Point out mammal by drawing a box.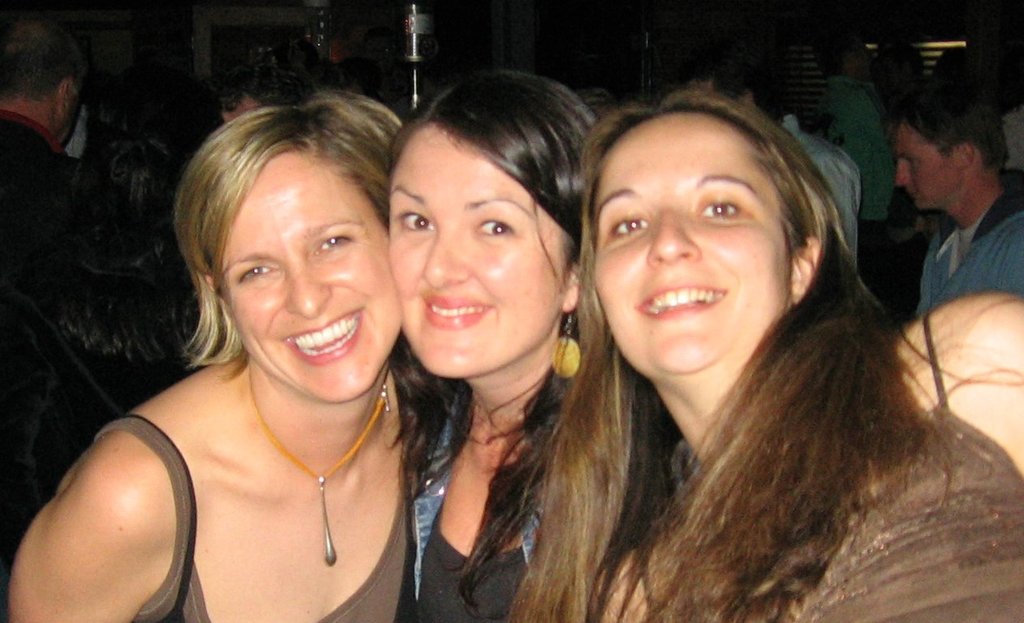
[left=509, top=83, right=1023, bottom=622].
